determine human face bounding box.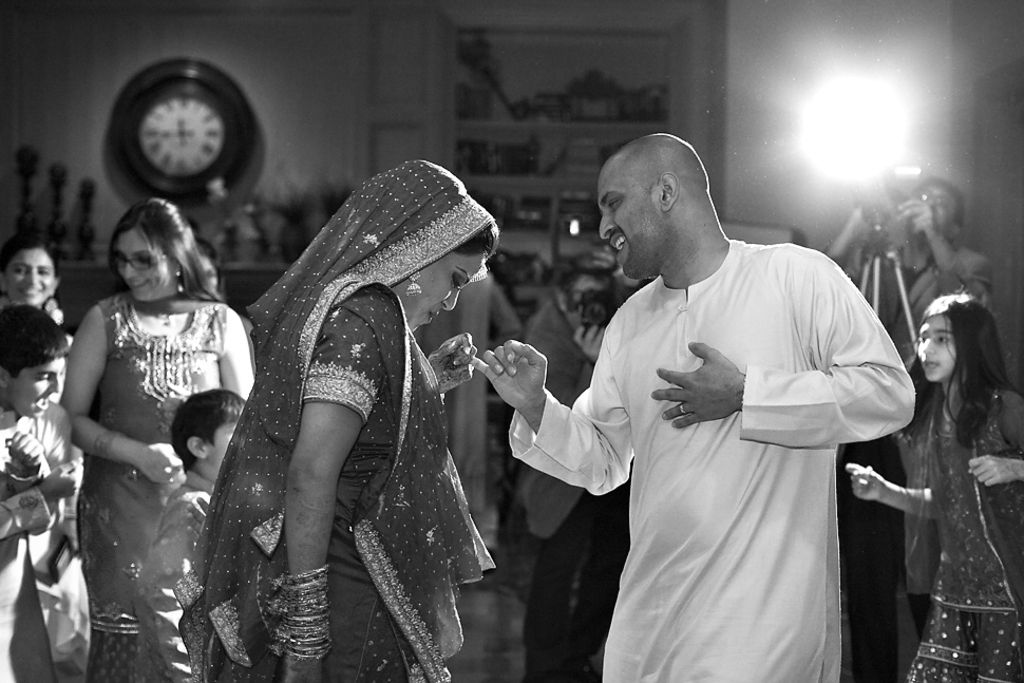
Determined: BBox(112, 229, 175, 305).
